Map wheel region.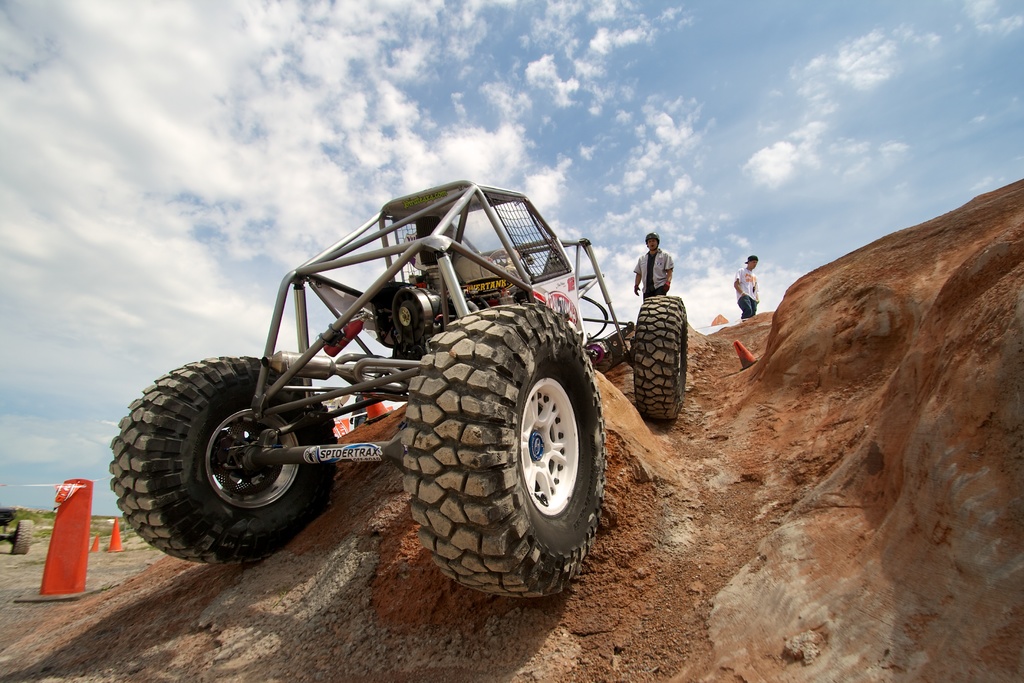
Mapped to select_region(10, 517, 34, 552).
